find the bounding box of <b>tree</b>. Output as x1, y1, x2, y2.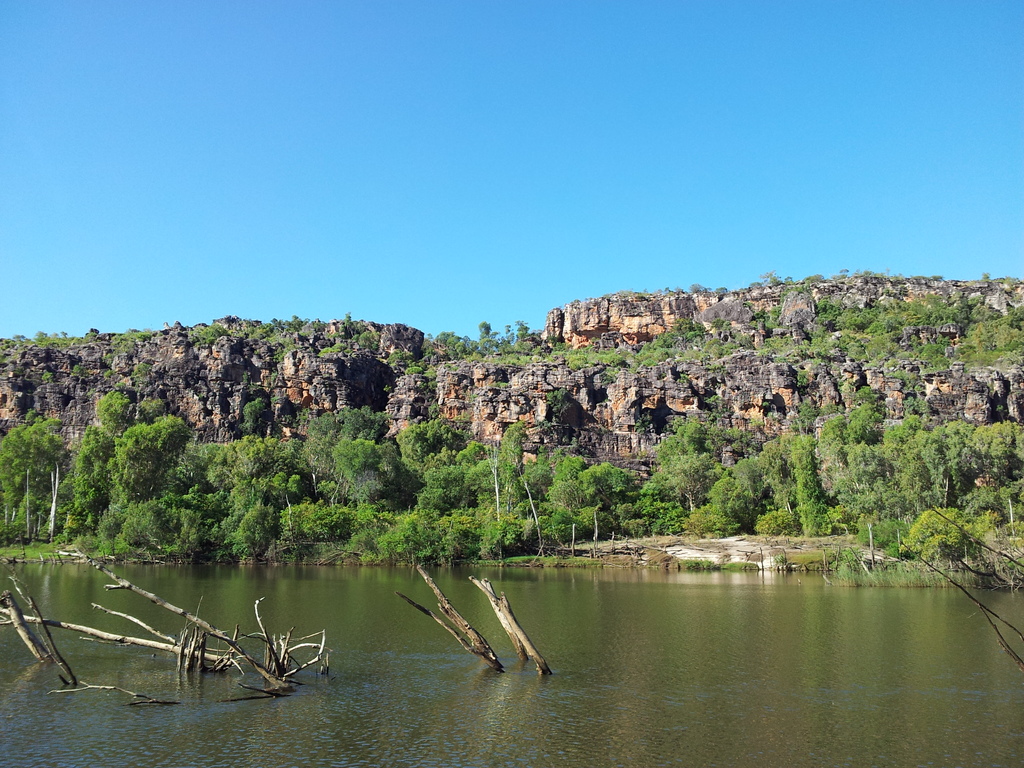
502, 431, 534, 515.
